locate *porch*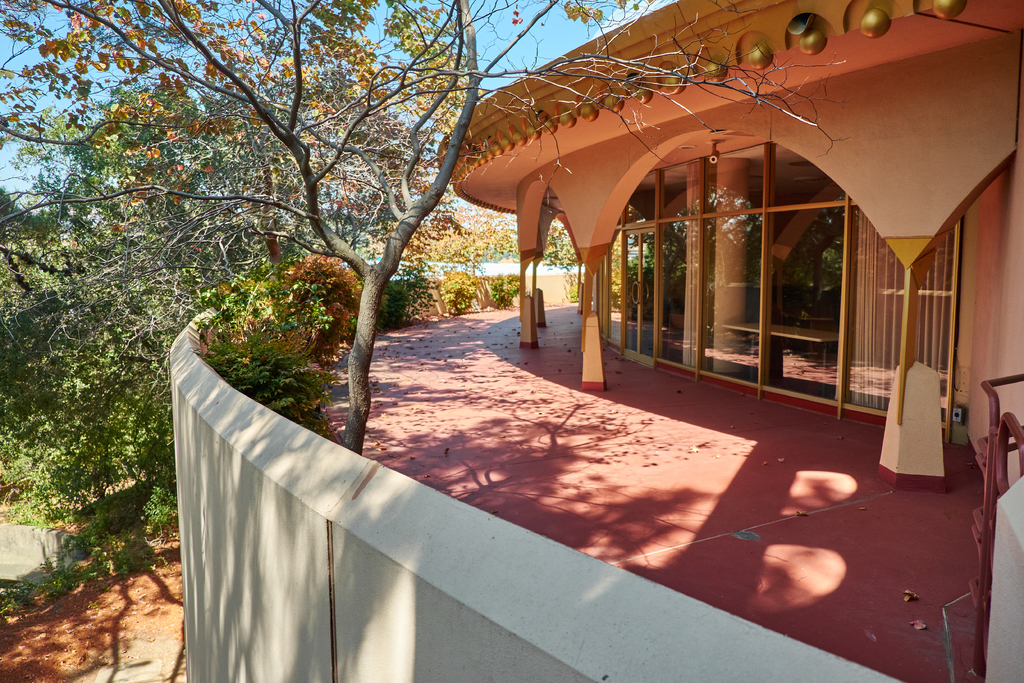
50/214/1018/682
